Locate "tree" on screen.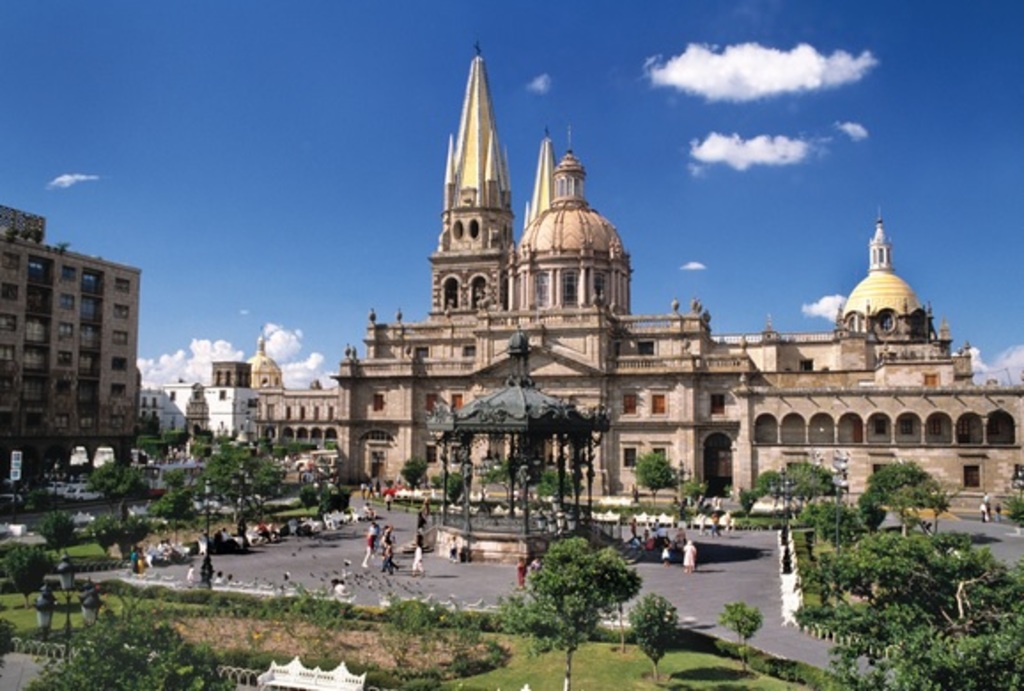
On screen at (x1=624, y1=592, x2=682, y2=675).
